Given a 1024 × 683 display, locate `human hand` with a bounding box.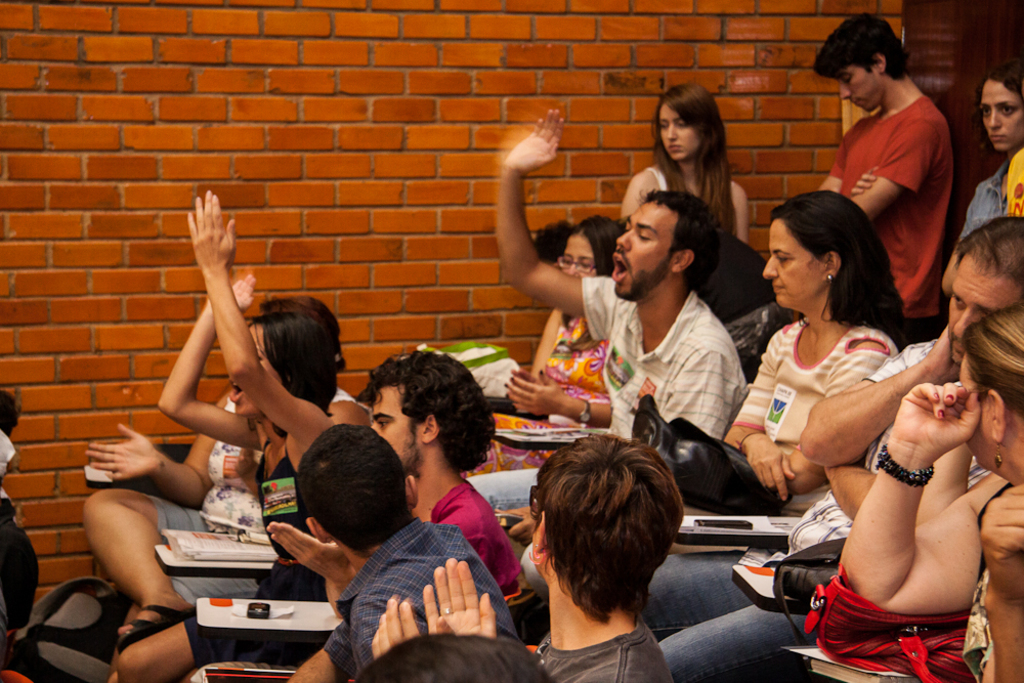
Located: (510,367,540,384).
